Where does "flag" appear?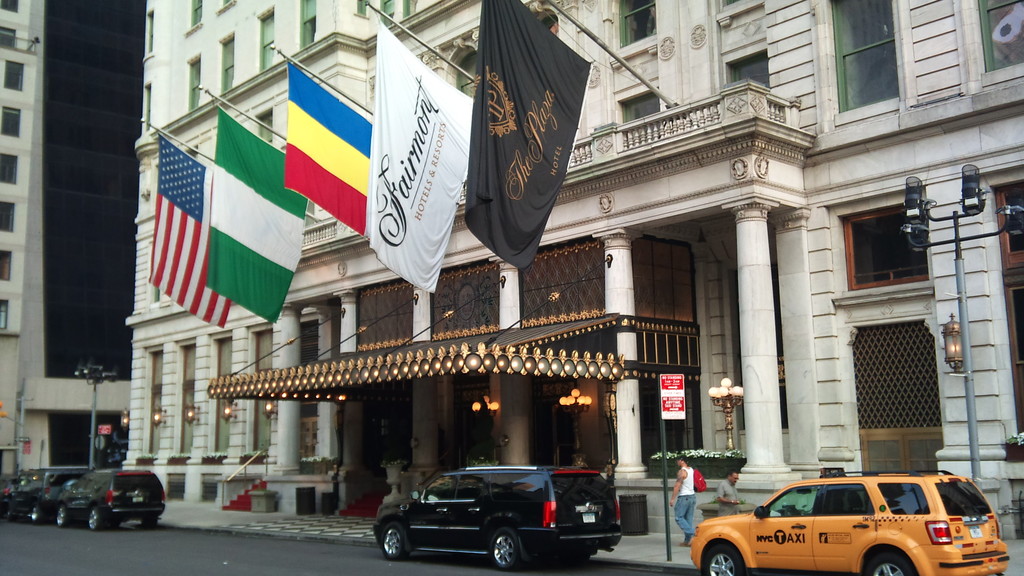
Appears at <region>352, 20, 481, 292</region>.
